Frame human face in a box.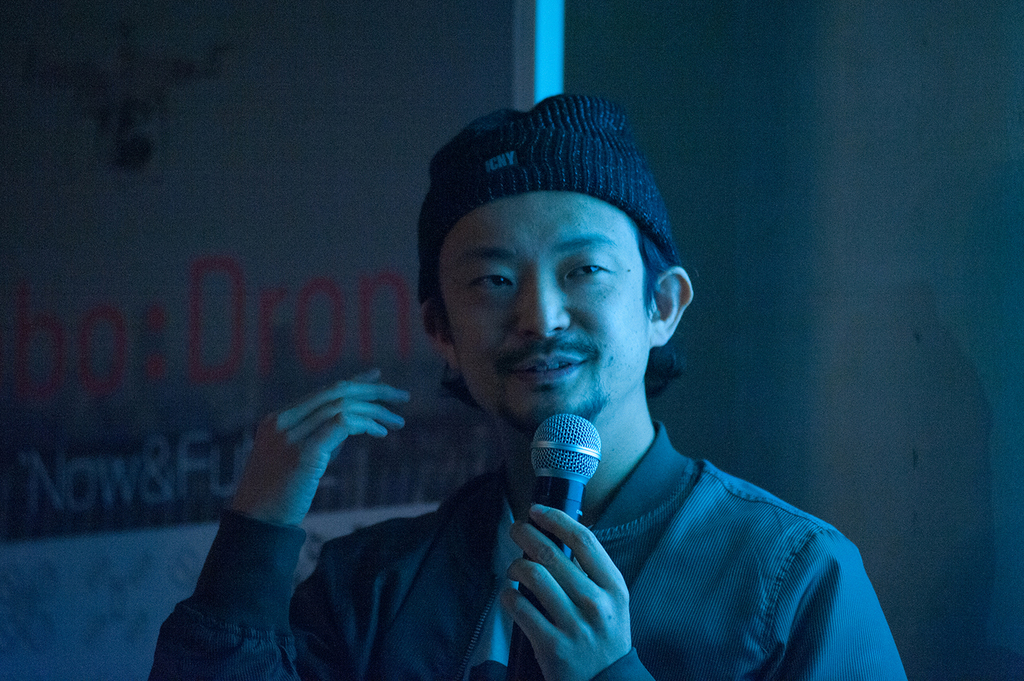
rect(435, 188, 644, 435).
